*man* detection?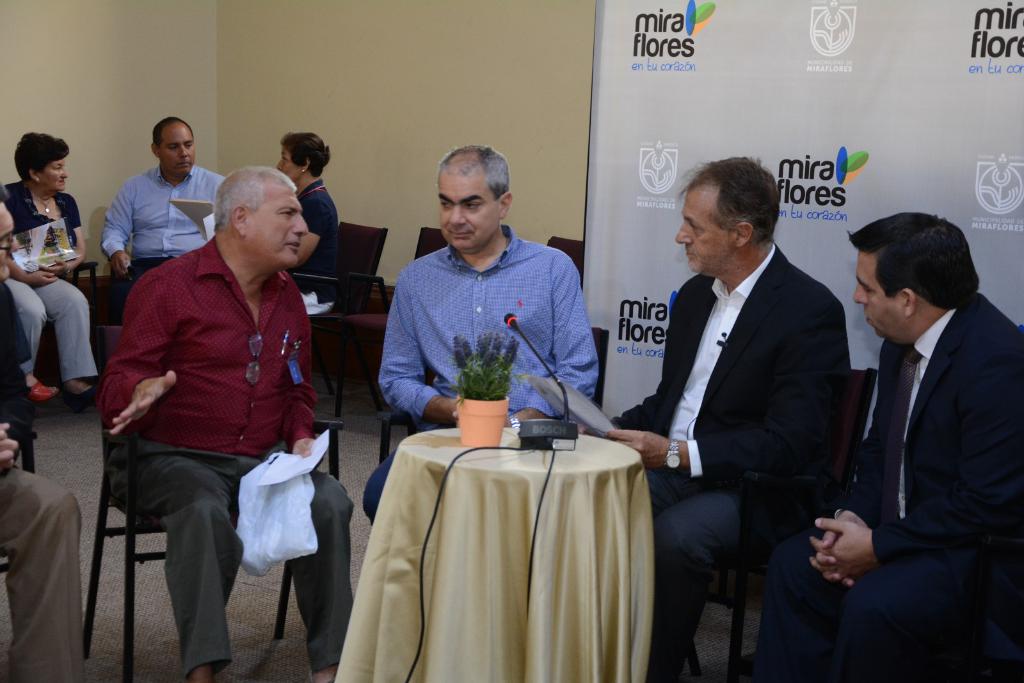
l=579, t=154, r=855, b=682
